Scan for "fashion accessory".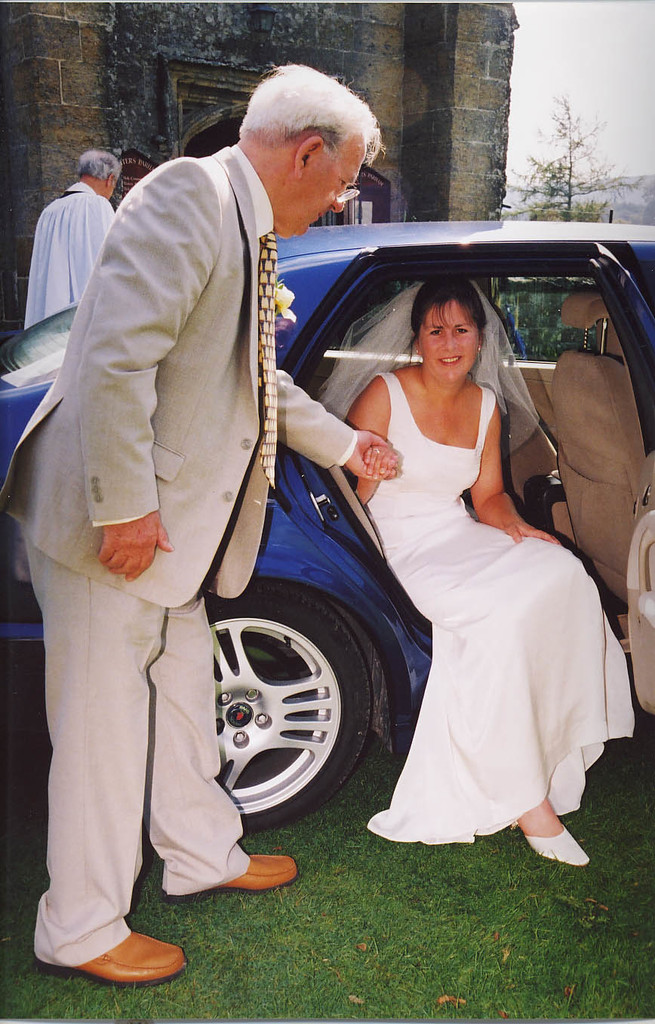
Scan result: detection(259, 232, 281, 488).
